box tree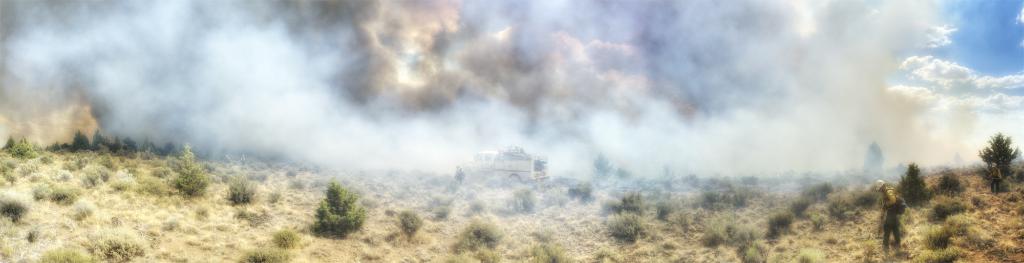
396/205/421/241
